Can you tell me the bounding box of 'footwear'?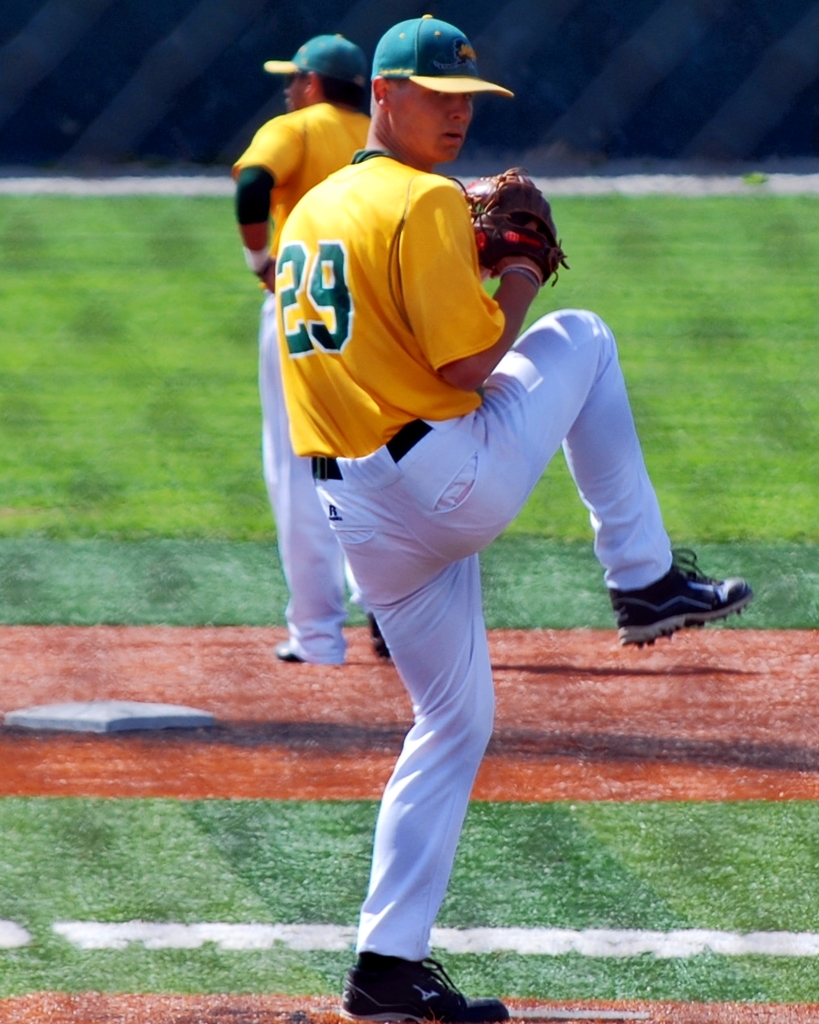
610 550 751 644.
